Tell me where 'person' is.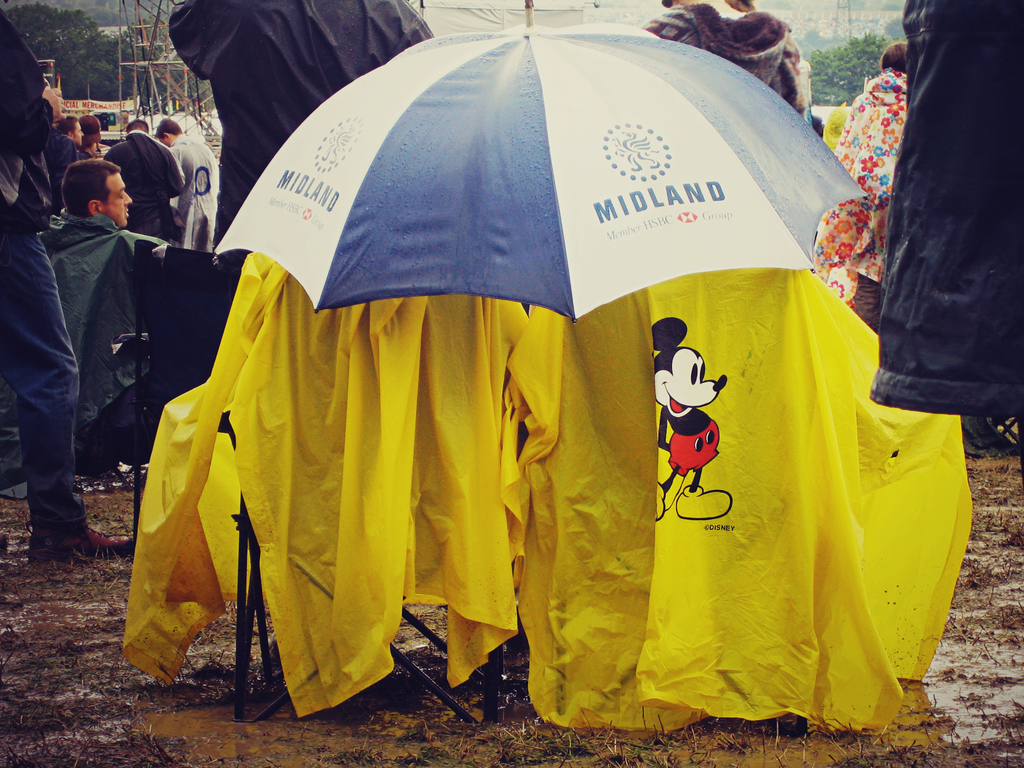
'person' is at detection(154, 116, 220, 252).
